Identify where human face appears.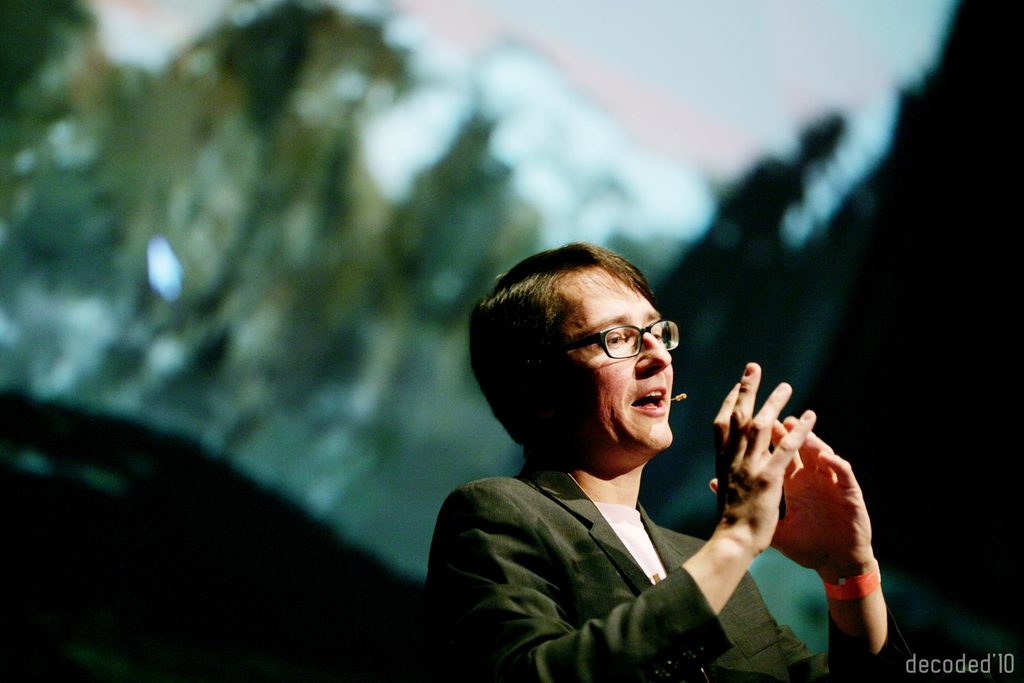
Appears at pyautogui.locateOnScreen(544, 270, 674, 465).
